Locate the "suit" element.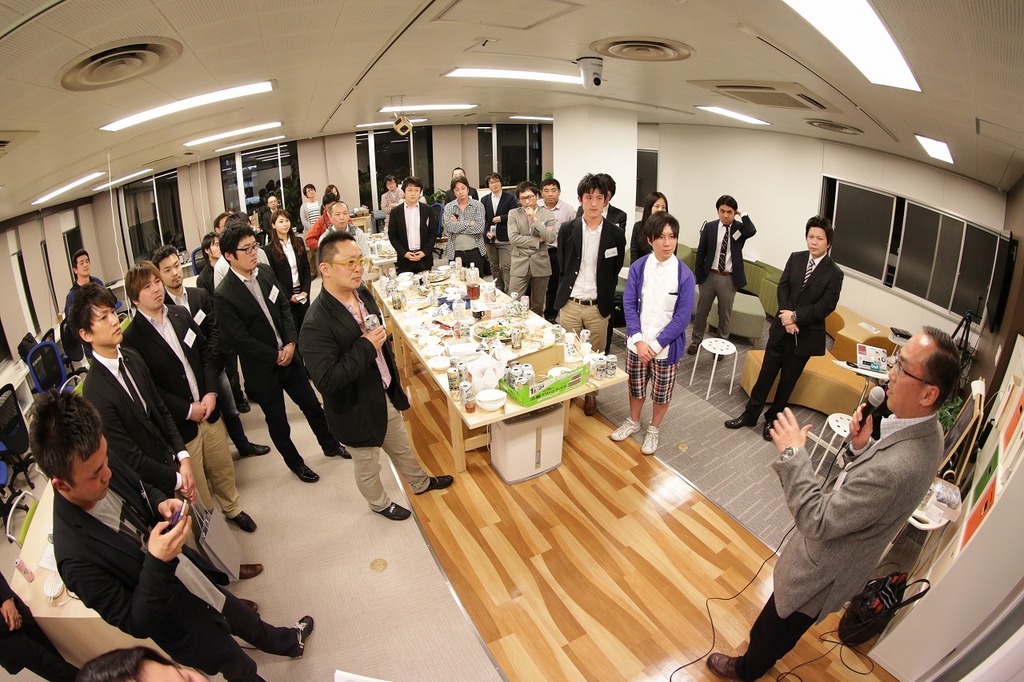
Element bbox: bbox=(302, 288, 430, 513).
